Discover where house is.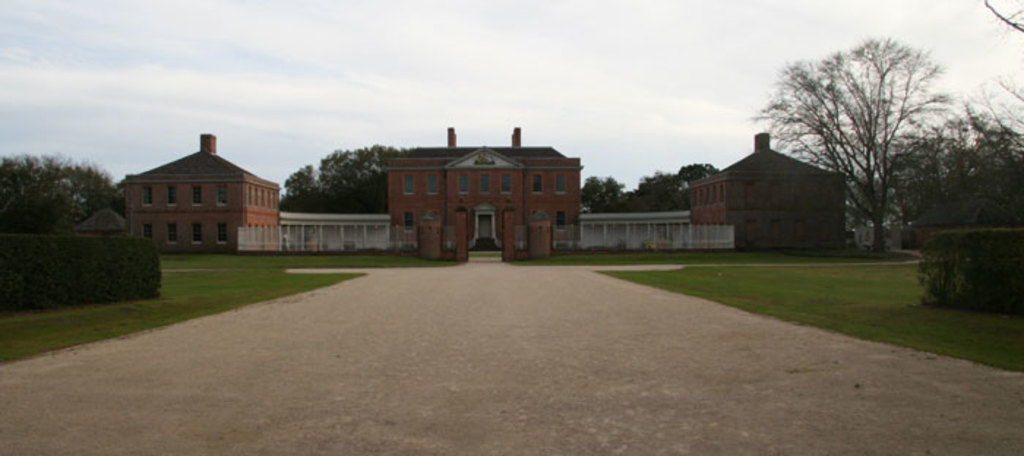
Discovered at [391,145,578,260].
